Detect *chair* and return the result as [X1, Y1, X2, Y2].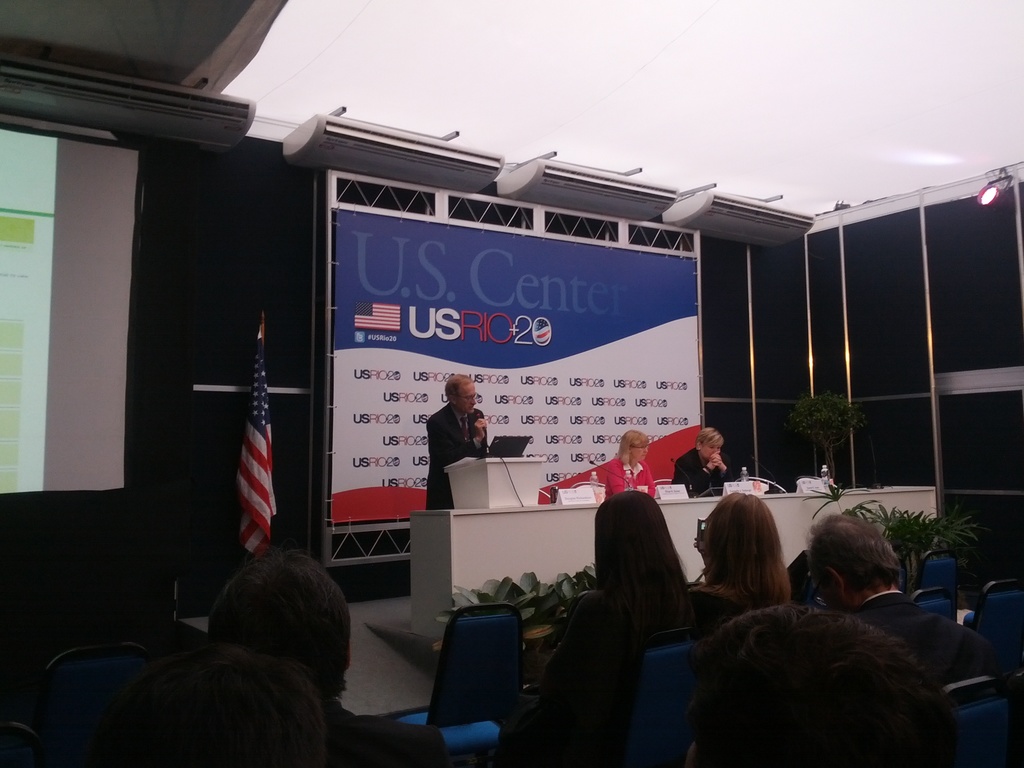
[934, 674, 1023, 767].
